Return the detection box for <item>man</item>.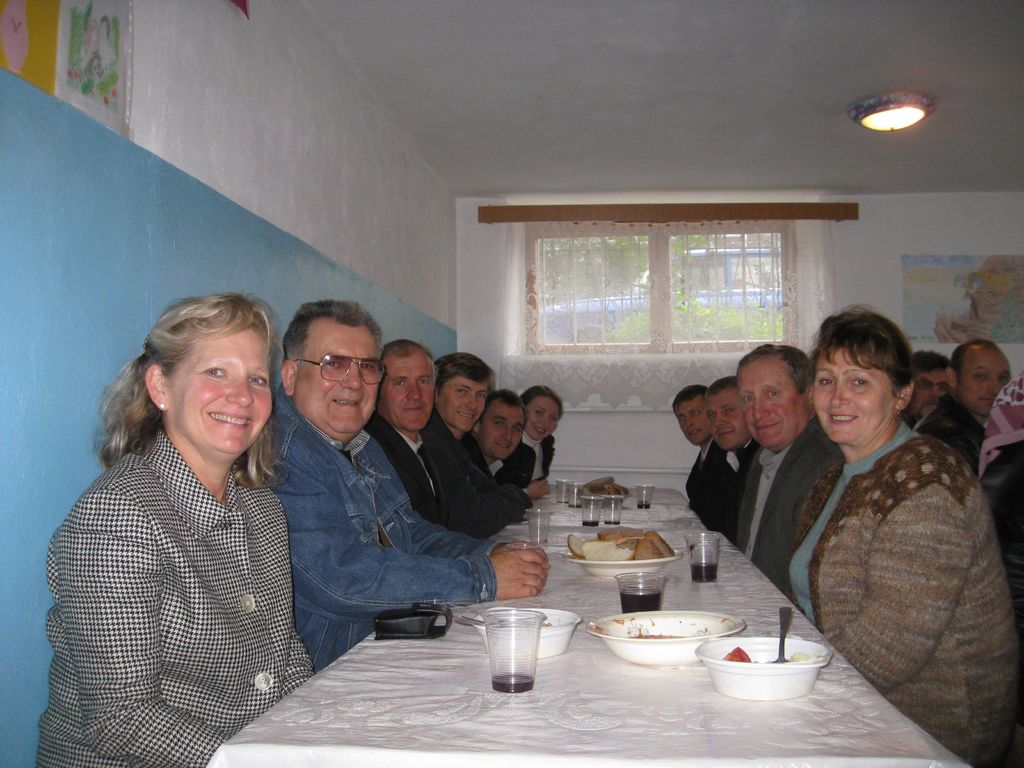
[left=473, top=395, right=543, bottom=495].
